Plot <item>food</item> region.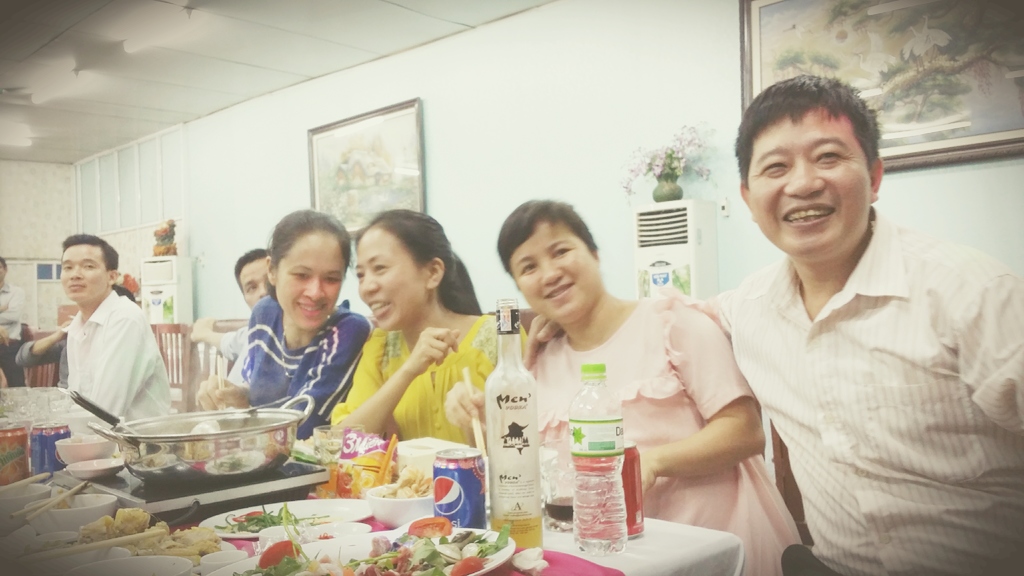
Plotted at (369, 465, 433, 499).
